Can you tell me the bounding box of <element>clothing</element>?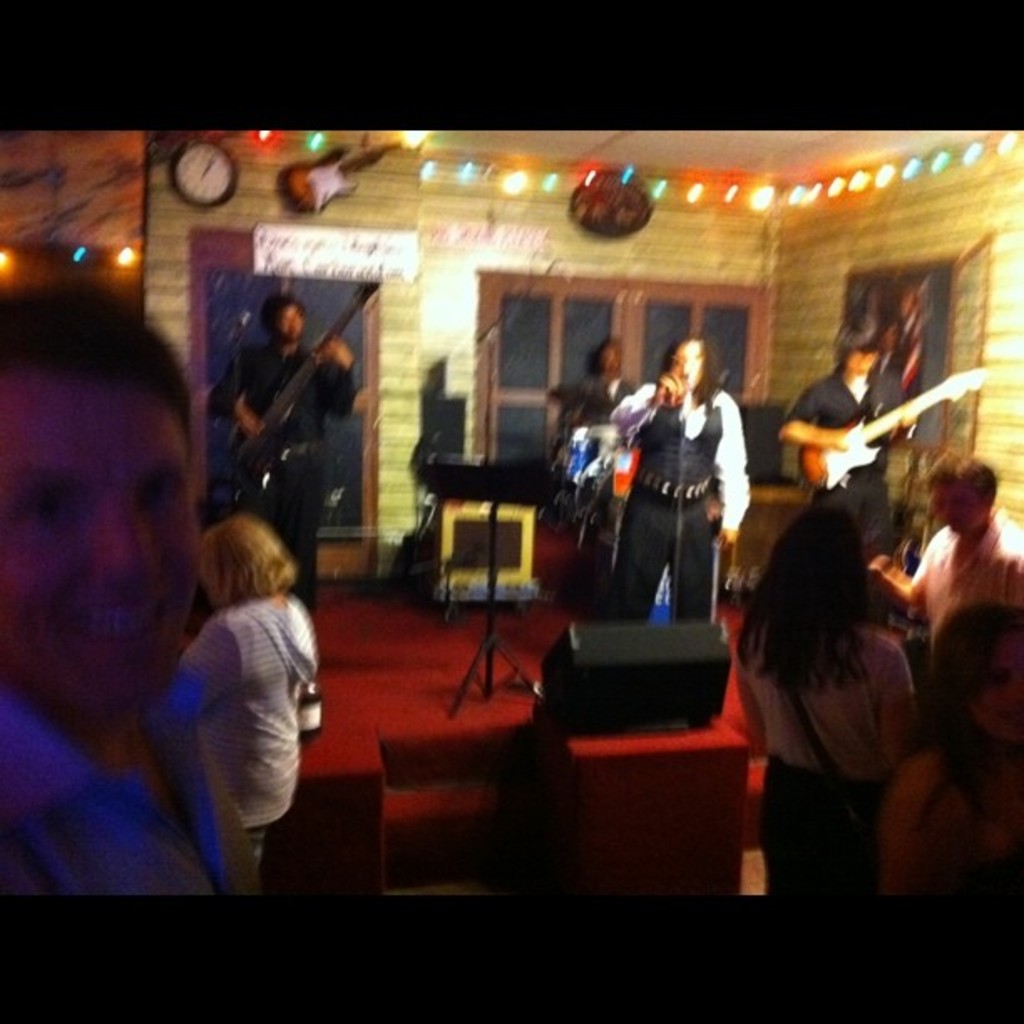
bbox=(211, 338, 348, 592).
